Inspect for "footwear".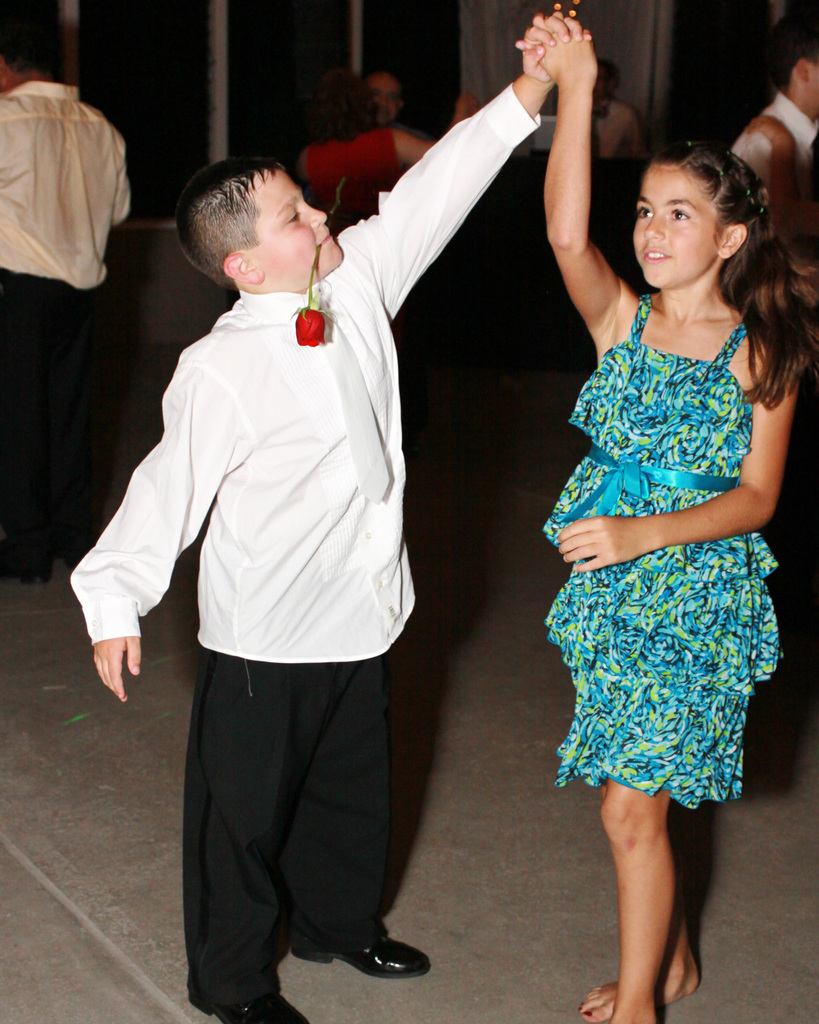
Inspection: l=292, t=932, r=431, b=980.
